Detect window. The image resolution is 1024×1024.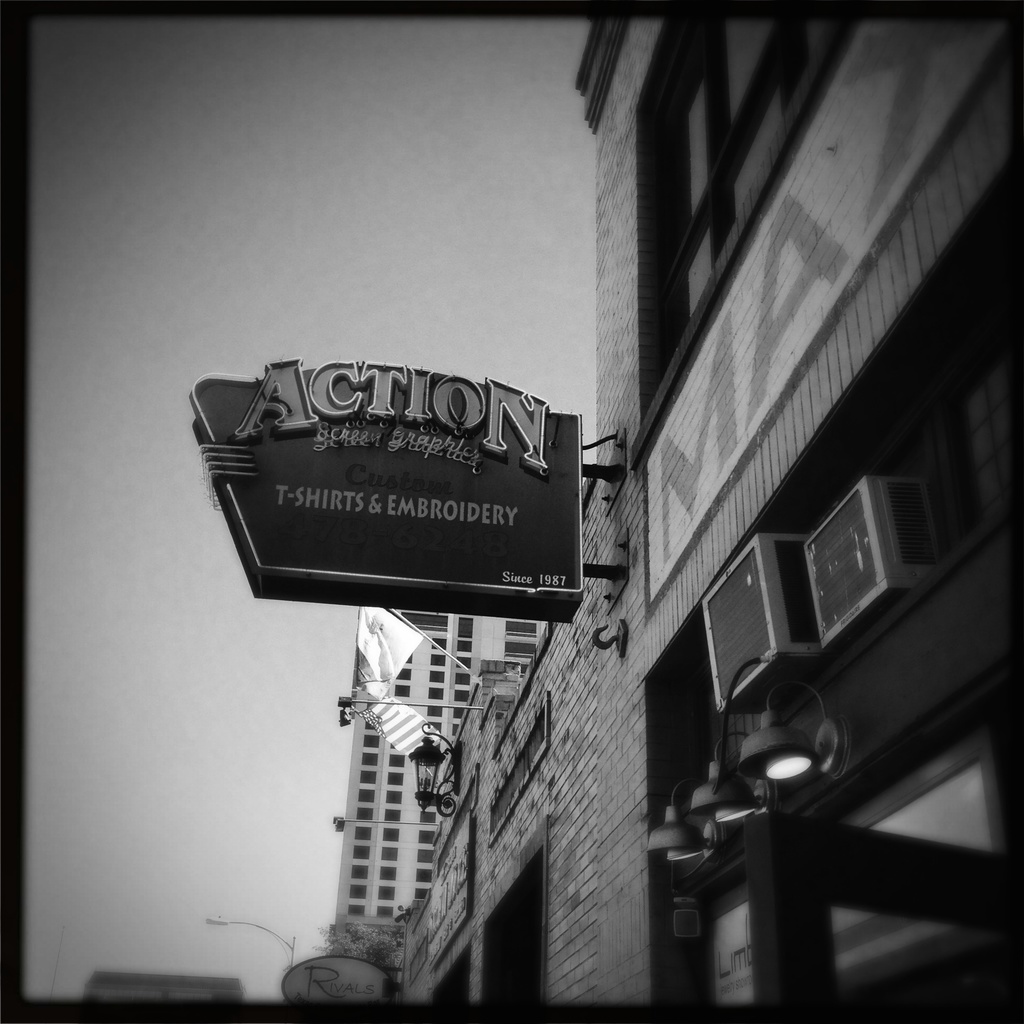
region(385, 788, 401, 804).
